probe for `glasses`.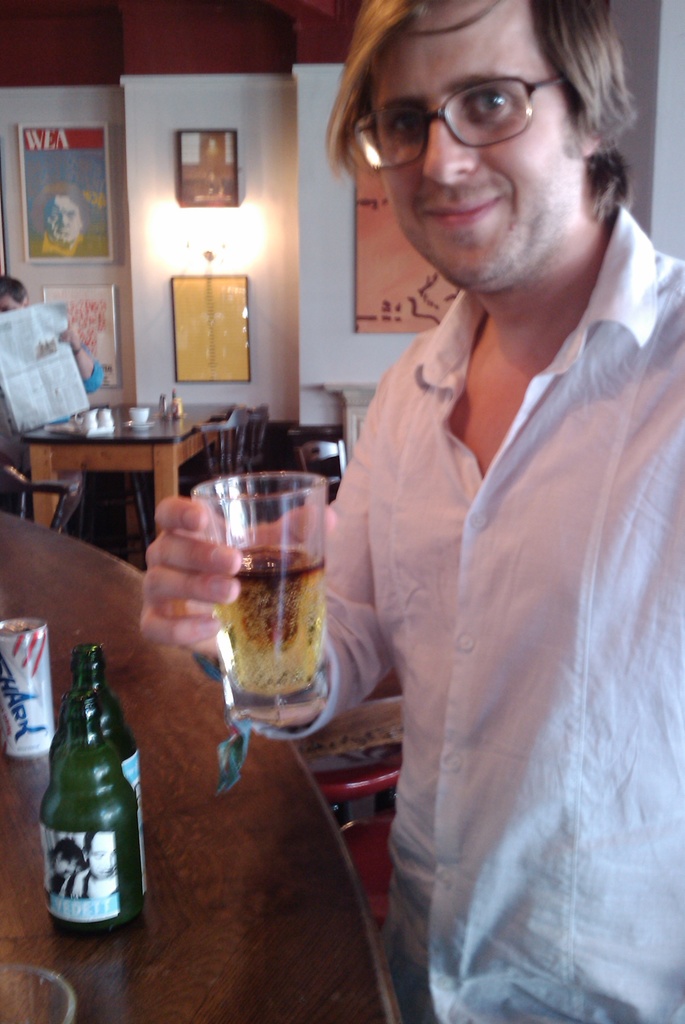
Probe result: [left=344, top=68, right=560, bottom=173].
